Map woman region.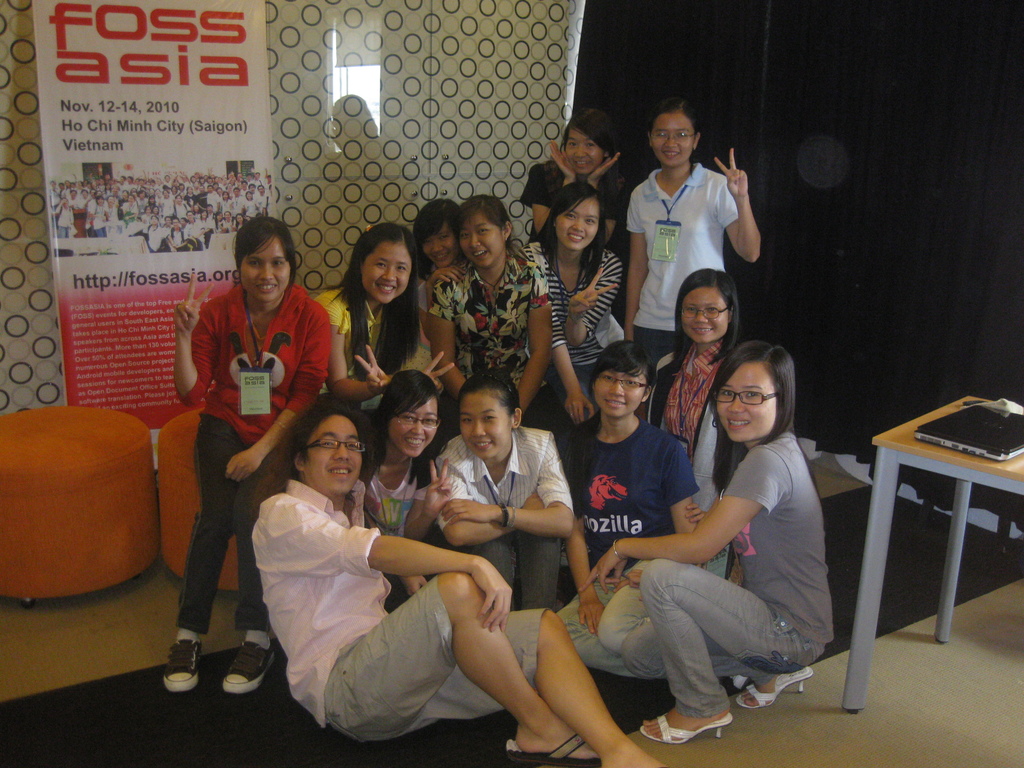
Mapped to 424,360,578,614.
